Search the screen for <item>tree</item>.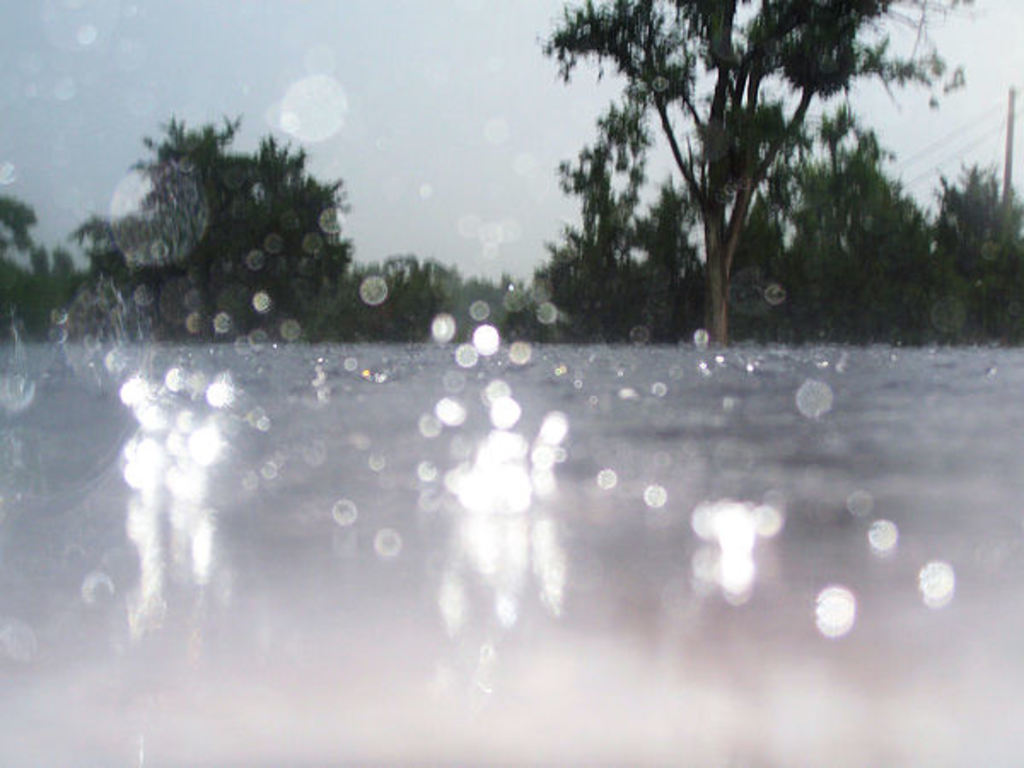
Found at 0 191 108 335.
